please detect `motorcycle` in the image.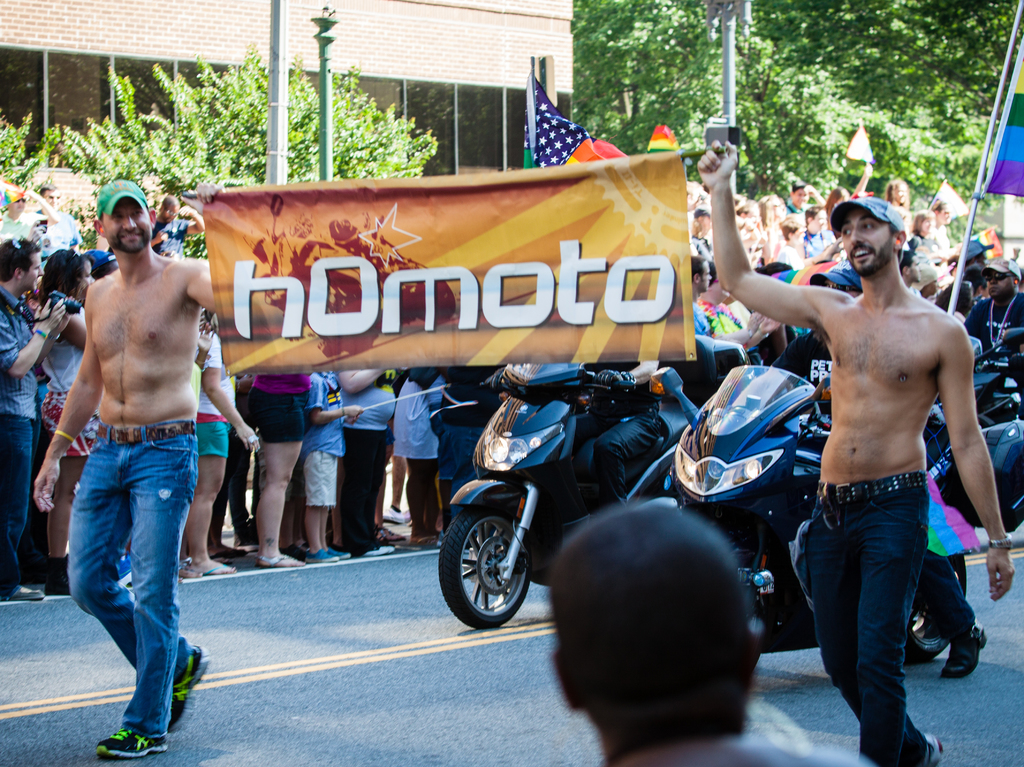
(434, 361, 705, 631).
